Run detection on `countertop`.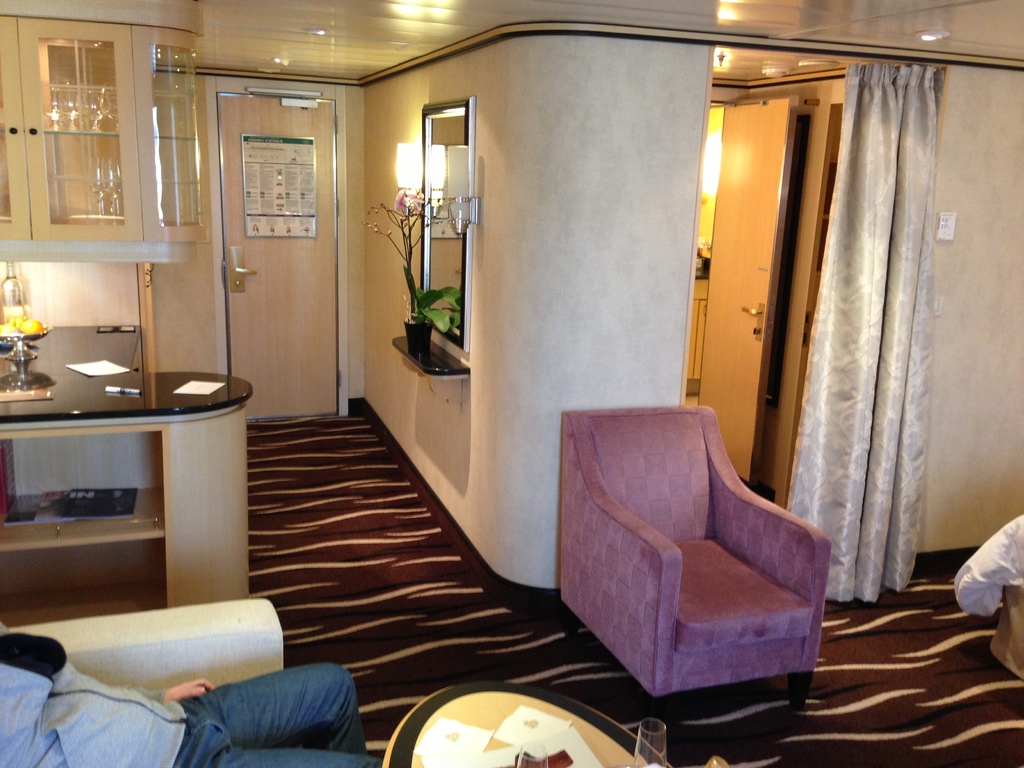
Result: box(0, 316, 250, 599).
